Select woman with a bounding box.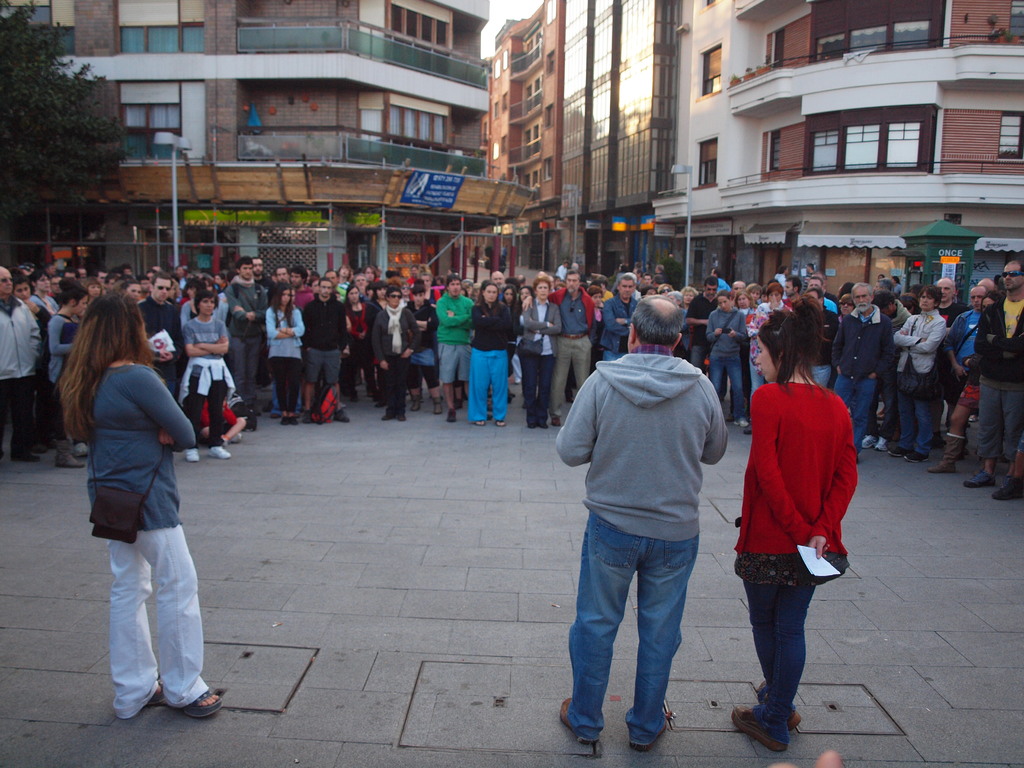
rect(28, 270, 61, 311).
